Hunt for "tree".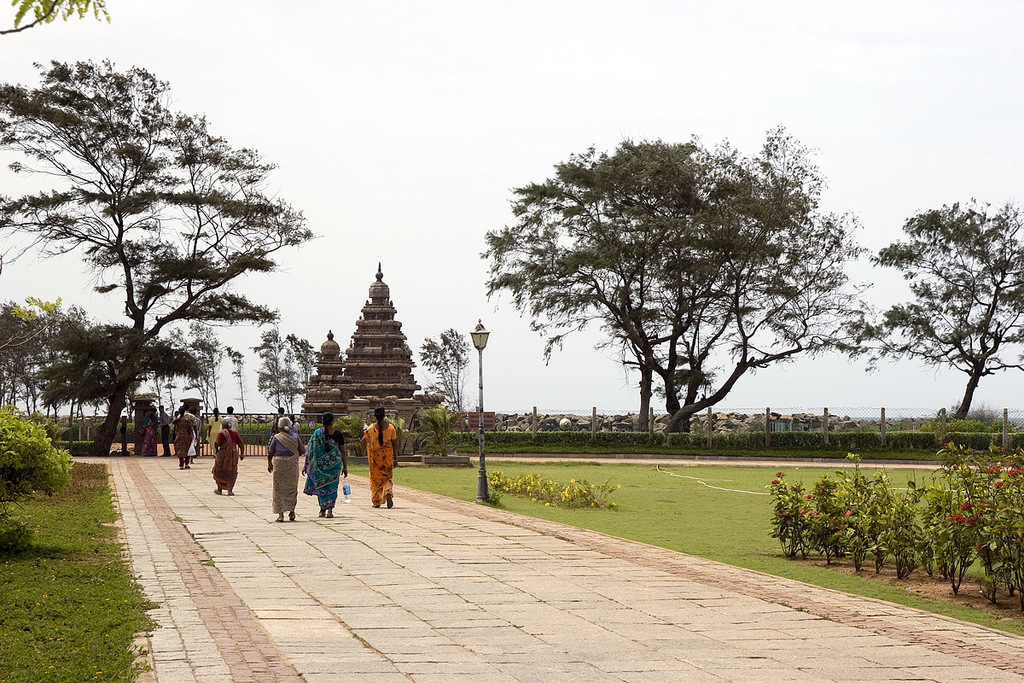
Hunted down at [876,196,1023,431].
